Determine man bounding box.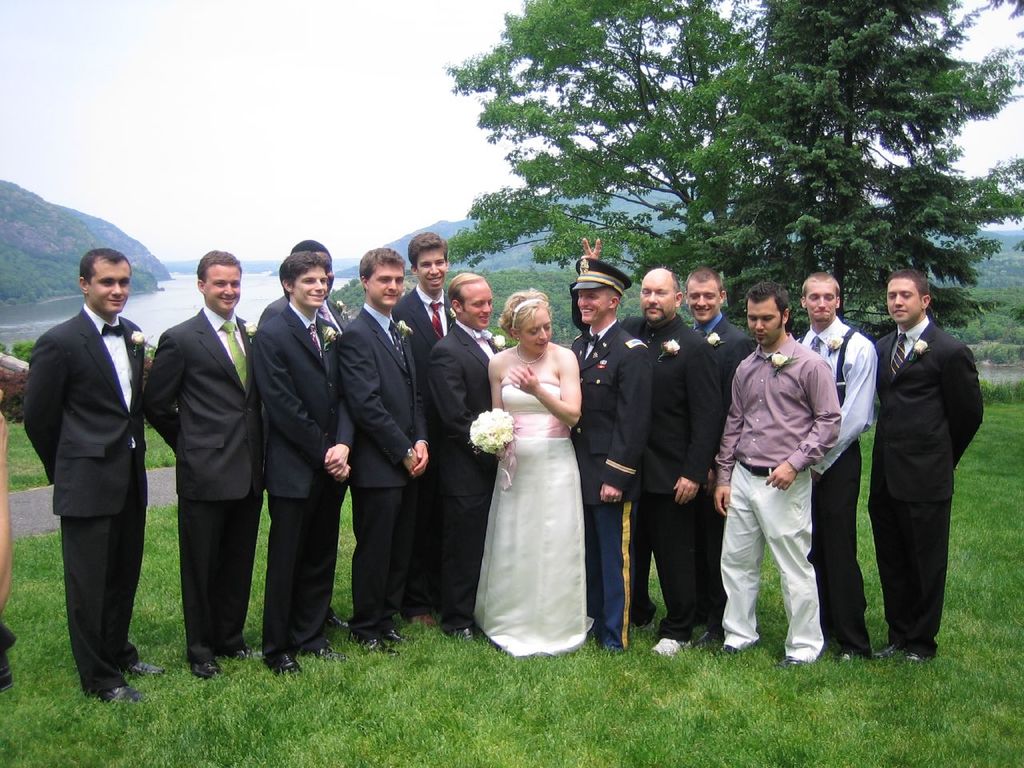
Determined: BBox(251, 249, 355, 677).
